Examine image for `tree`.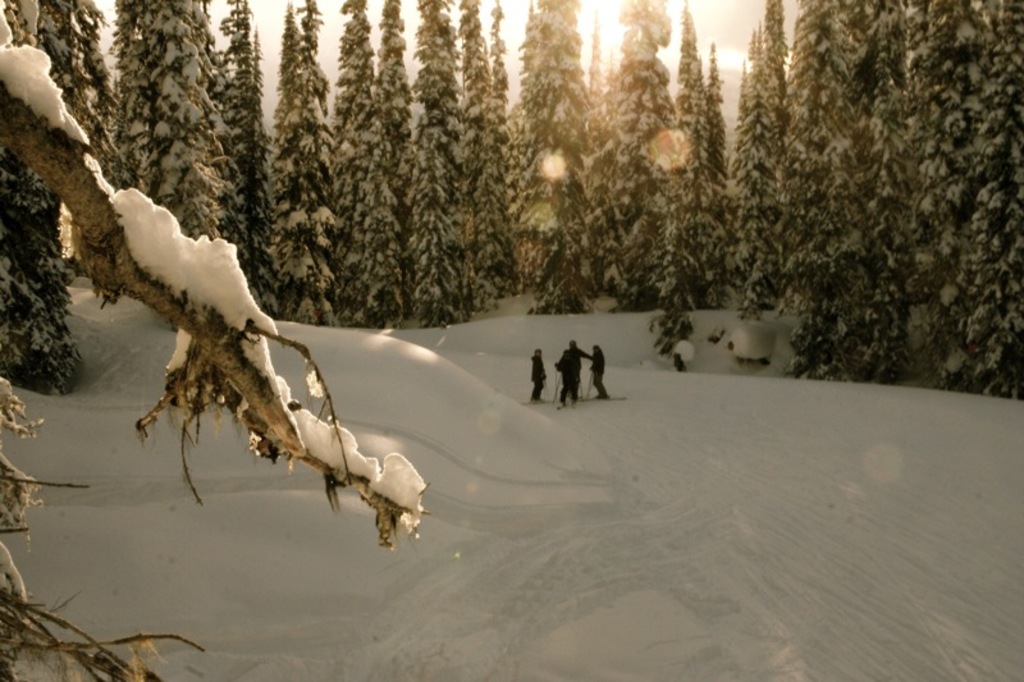
Examination result: 672, 3, 727, 333.
